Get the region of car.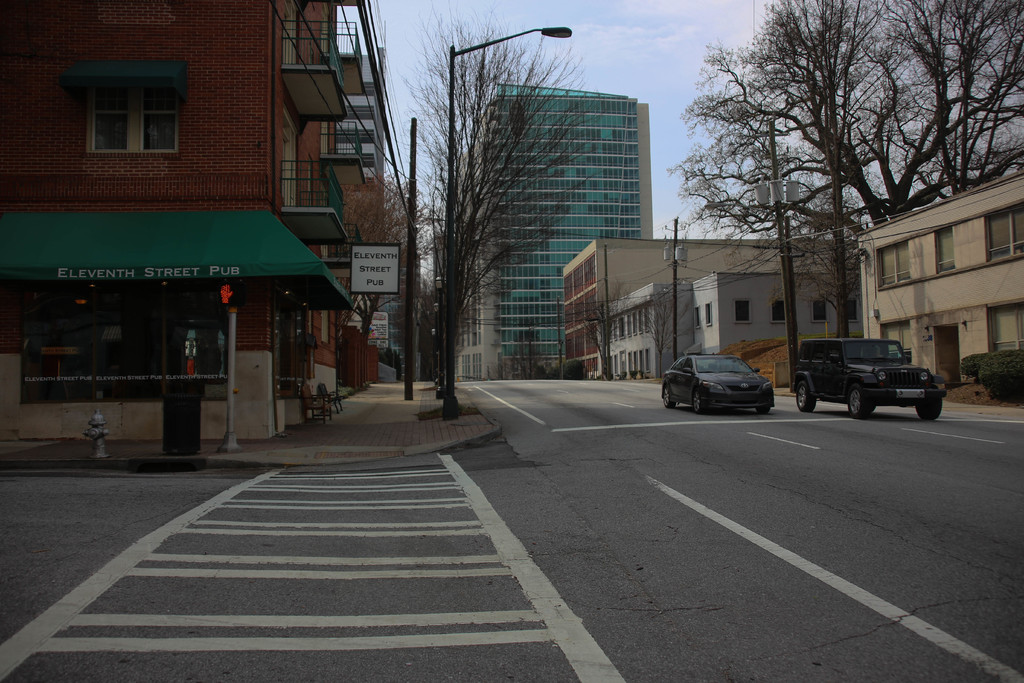
(left=673, top=345, right=790, bottom=411).
